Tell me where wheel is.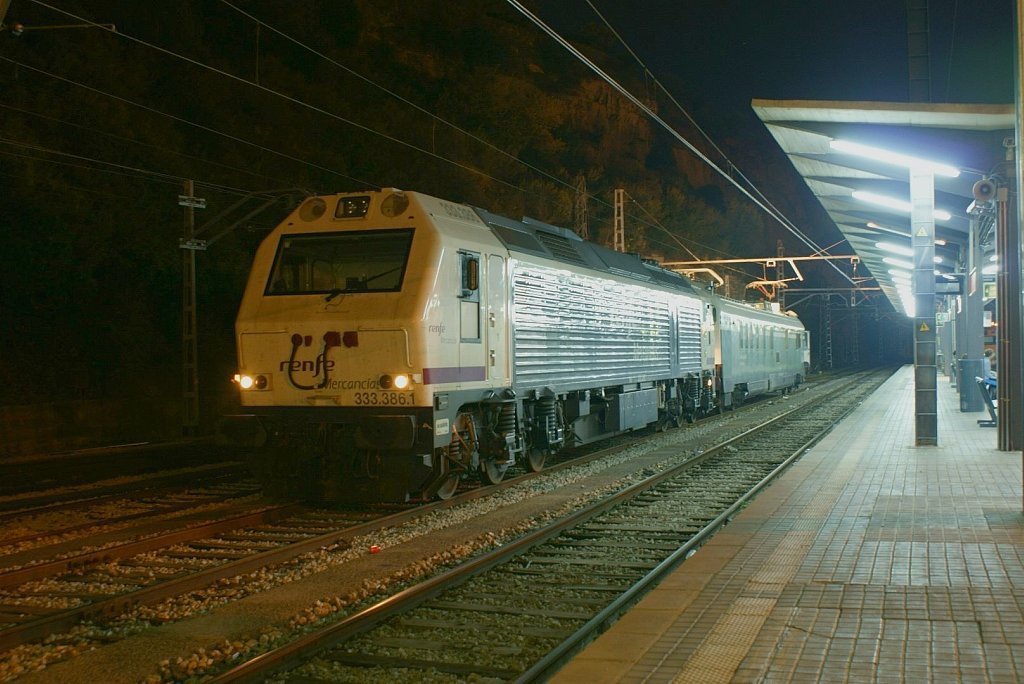
wheel is at [687, 409, 699, 421].
